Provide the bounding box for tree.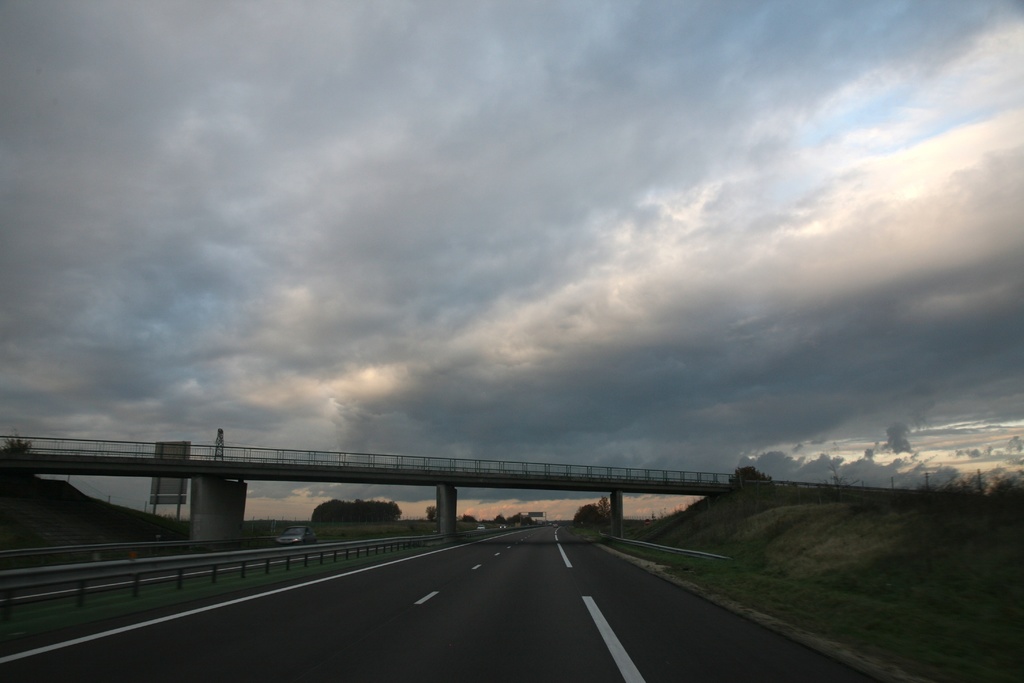
pyautogui.locateOnScreen(423, 504, 433, 525).
